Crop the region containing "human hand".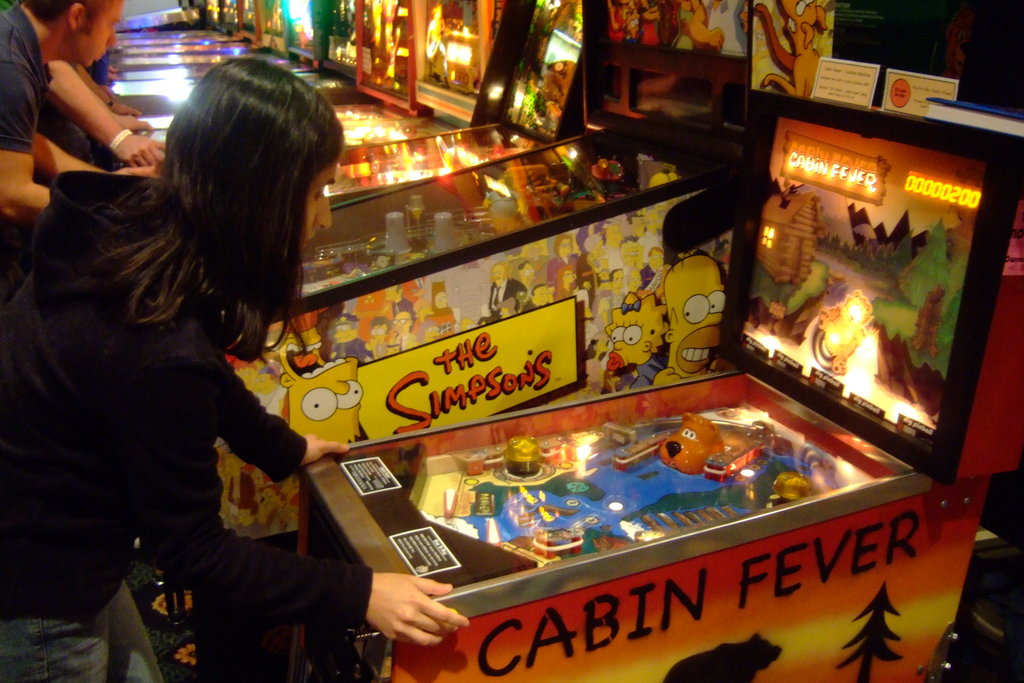
Crop region: 116 133 168 165.
